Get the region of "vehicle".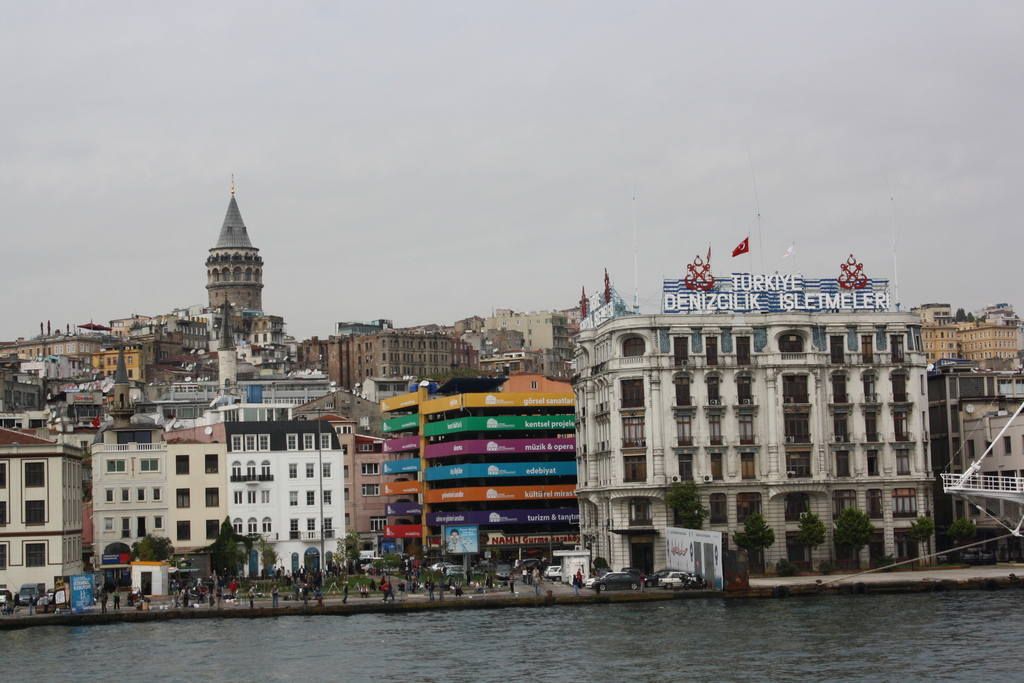
[left=441, top=559, right=470, bottom=579].
